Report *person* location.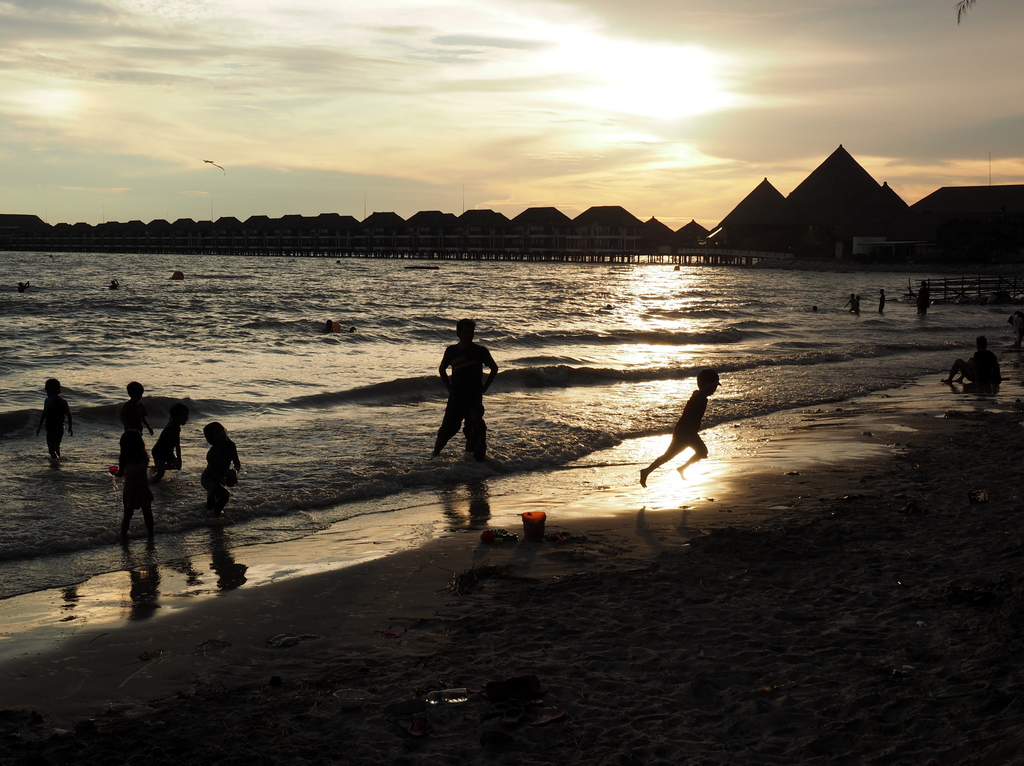
Report: 154/396/197/473.
